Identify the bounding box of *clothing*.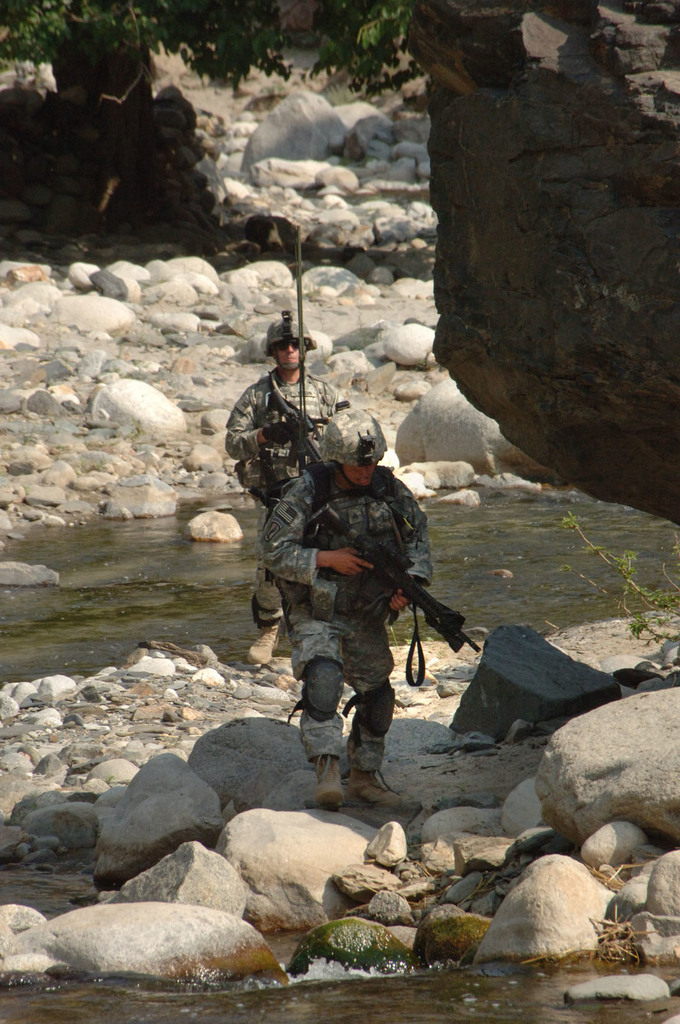
select_region(255, 403, 453, 780).
